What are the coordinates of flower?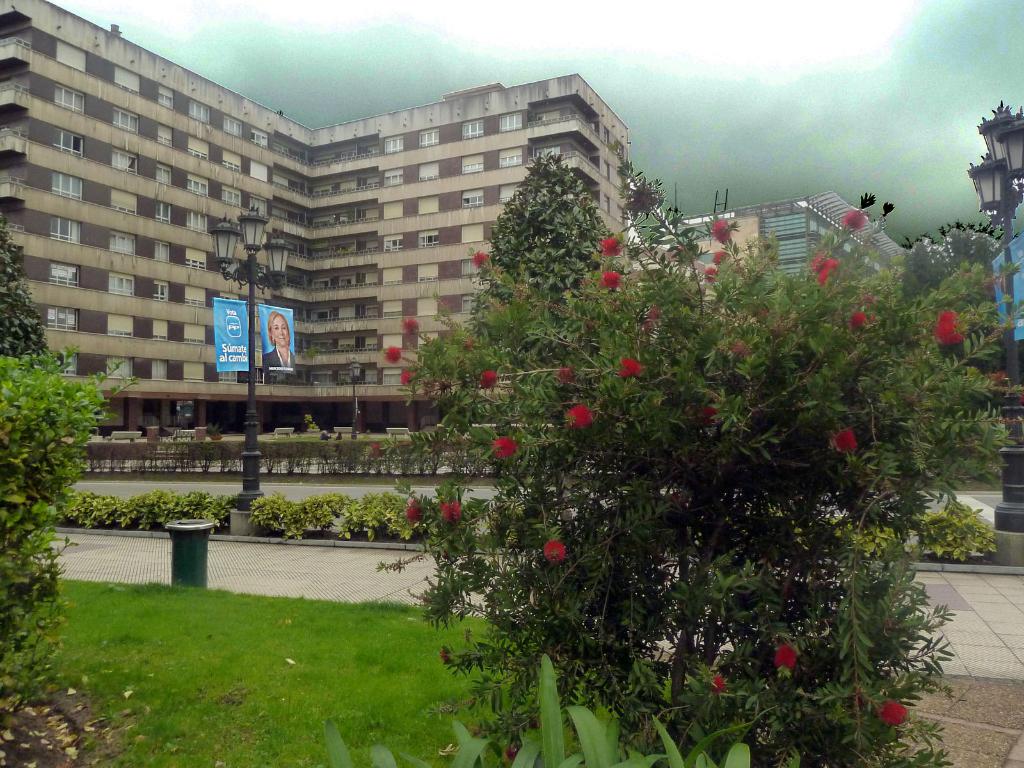
[441,498,465,519].
